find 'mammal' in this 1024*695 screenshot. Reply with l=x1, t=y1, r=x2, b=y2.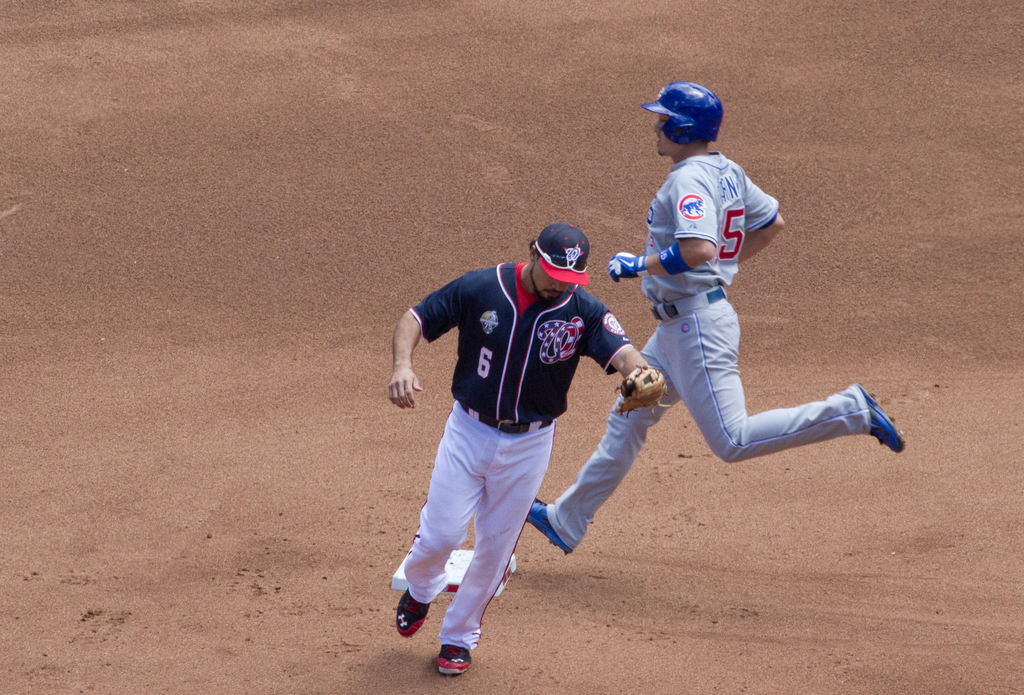
l=525, t=81, r=908, b=555.
